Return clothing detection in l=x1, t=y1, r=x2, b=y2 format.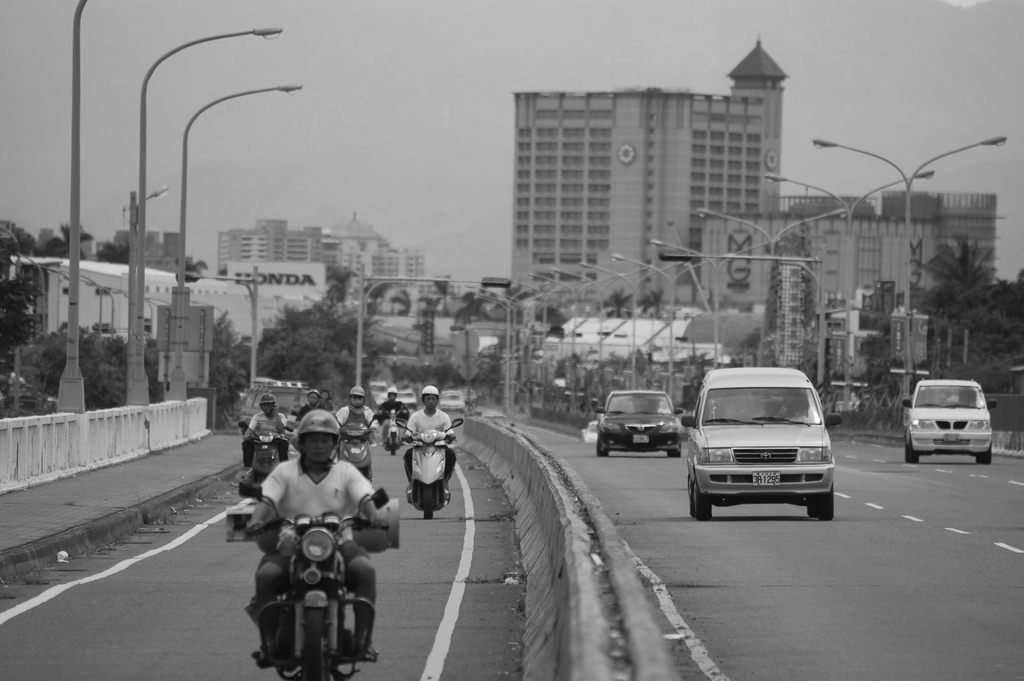
l=333, t=403, r=378, b=448.
